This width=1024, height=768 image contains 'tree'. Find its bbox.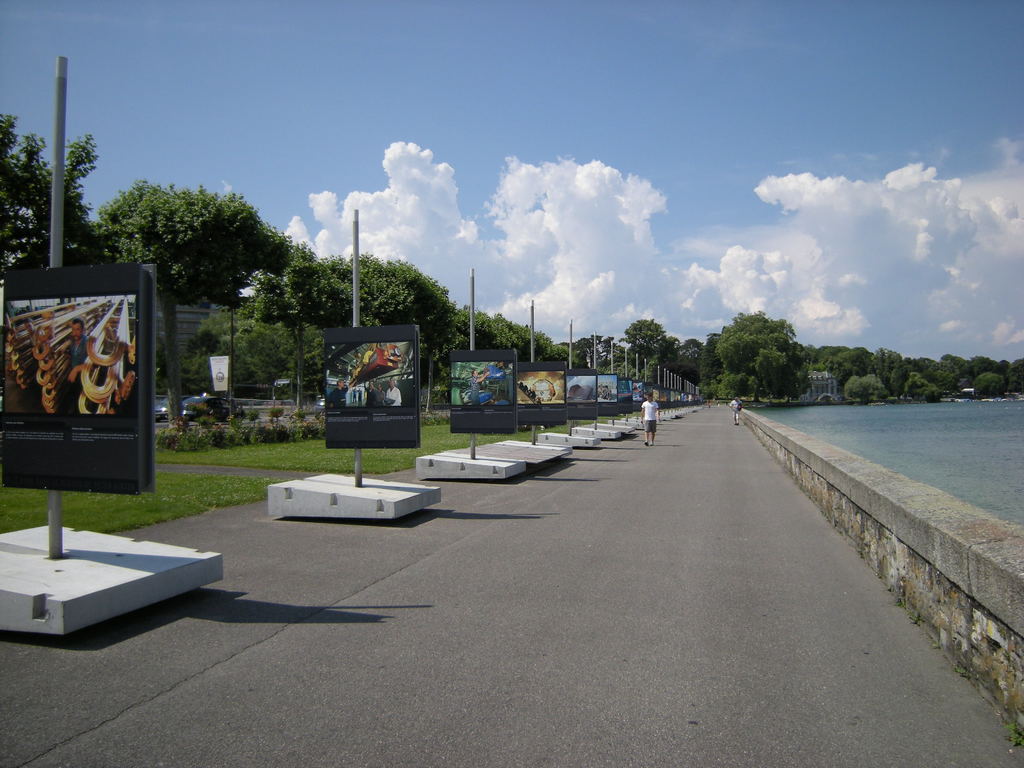
872 347 902 390.
